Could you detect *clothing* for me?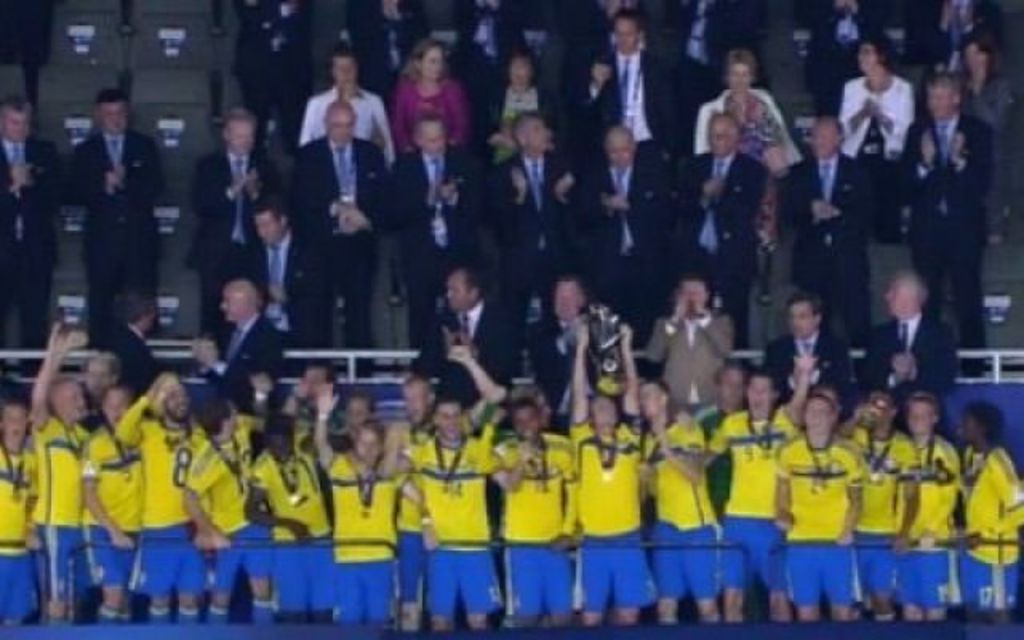
Detection result: <box>70,411,144,621</box>.
